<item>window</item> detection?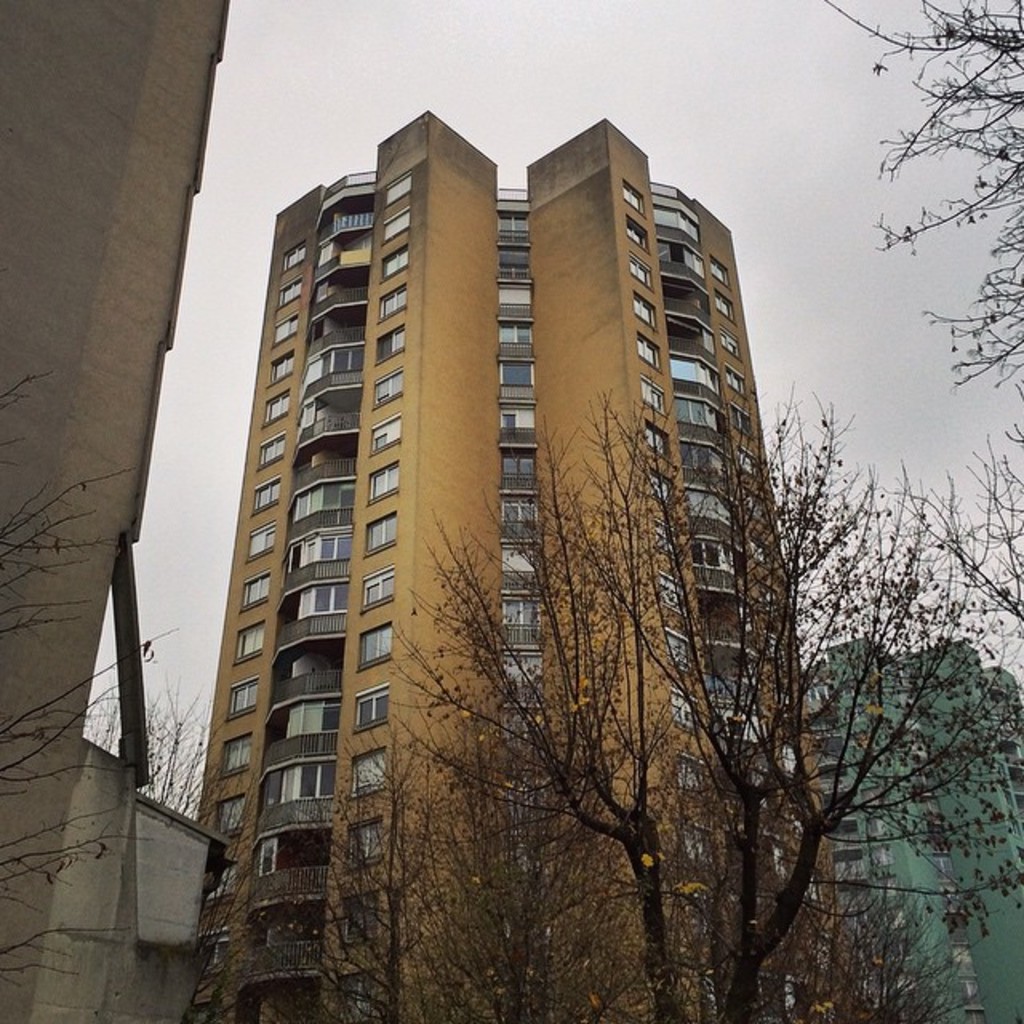
280 574 352 634
